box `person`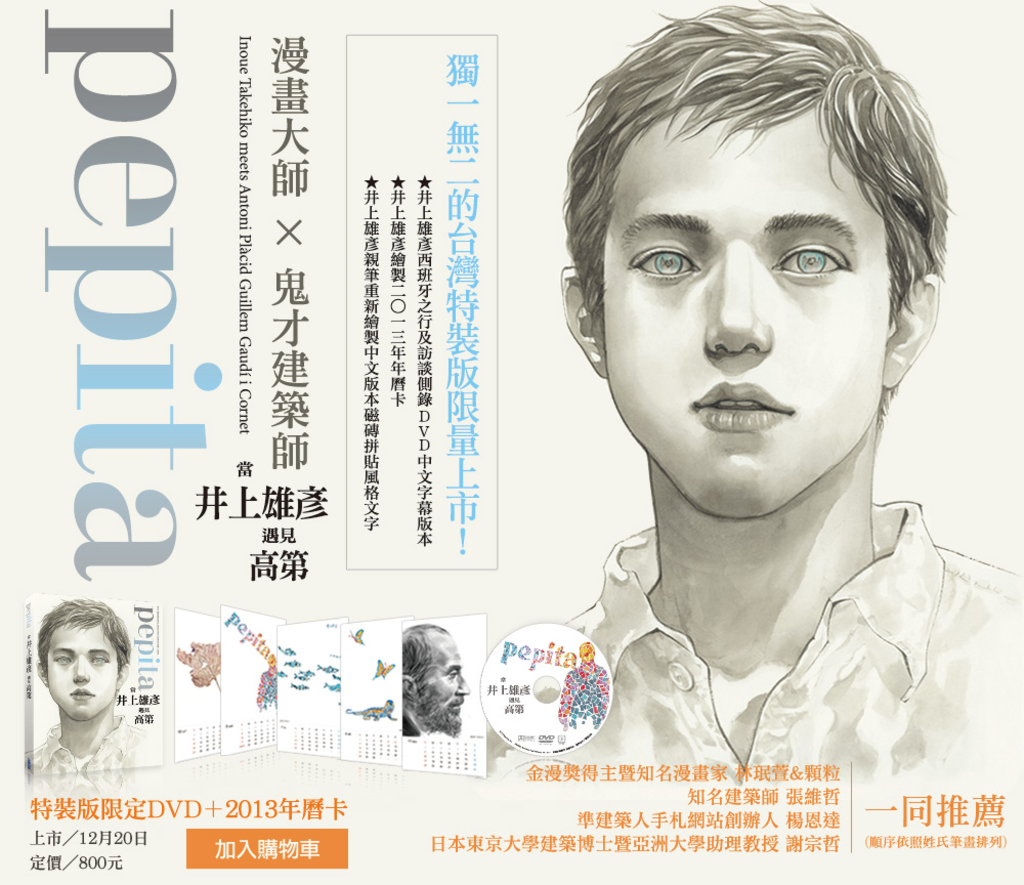
{"x1": 398, "y1": 617, "x2": 474, "y2": 734}
